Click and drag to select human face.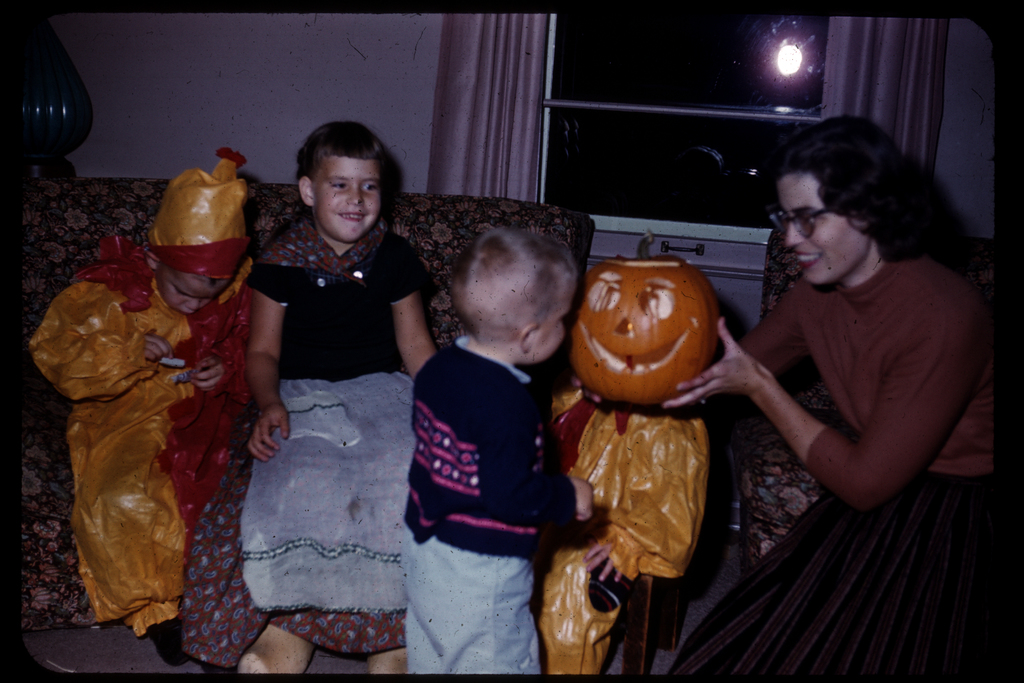
Selection: detection(535, 304, 570, 365).
